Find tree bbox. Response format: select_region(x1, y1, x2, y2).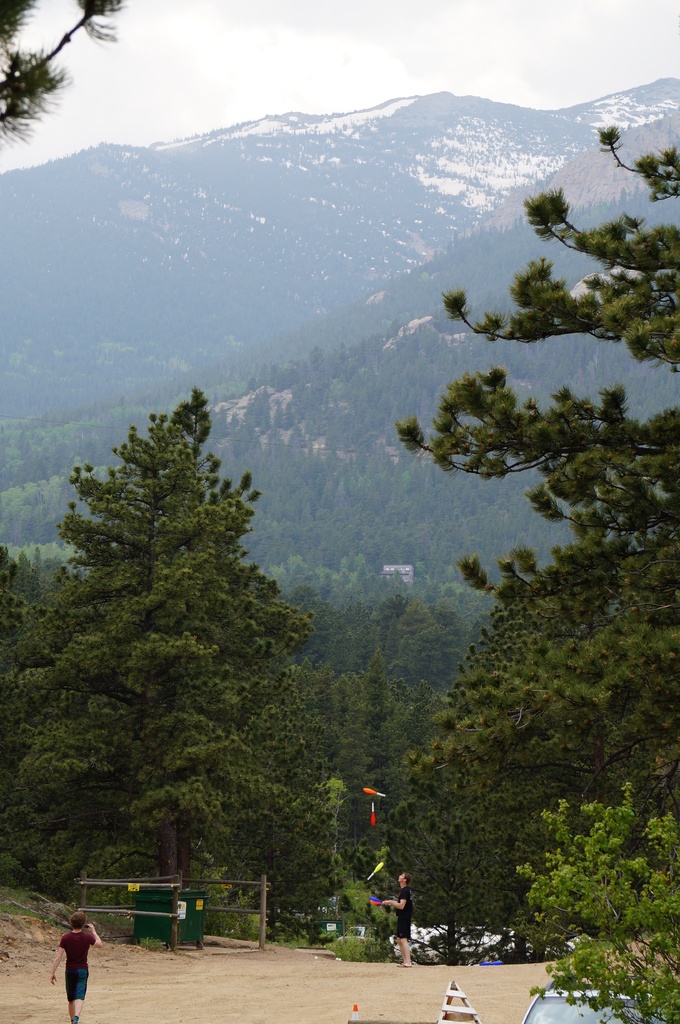
select_region(0, 529, 36, 897).
